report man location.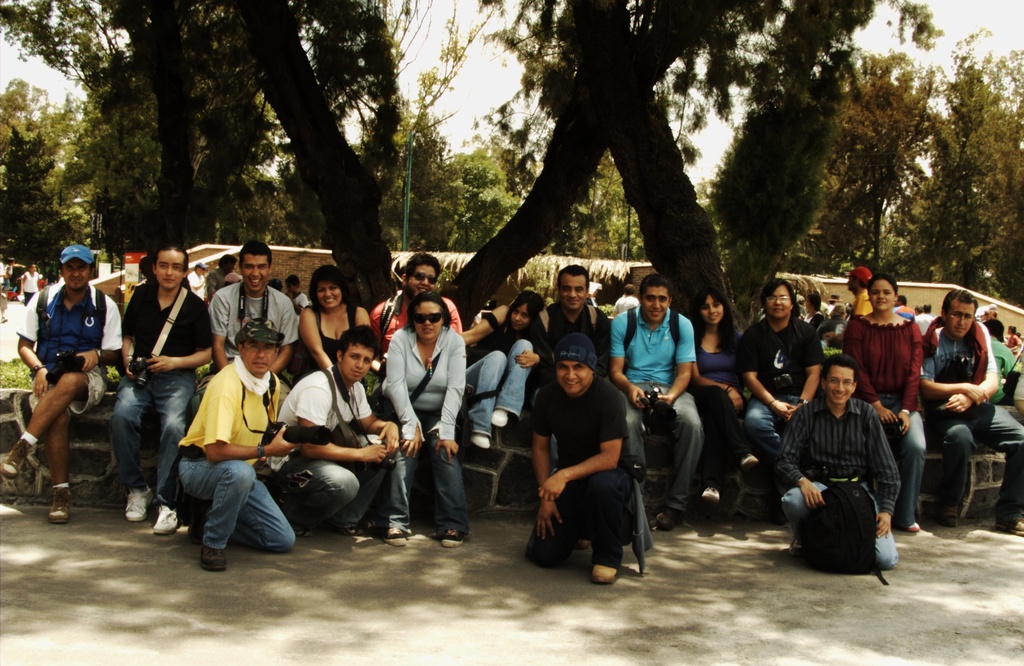
Report: left=535, top=263, right=618, bottom=393.
